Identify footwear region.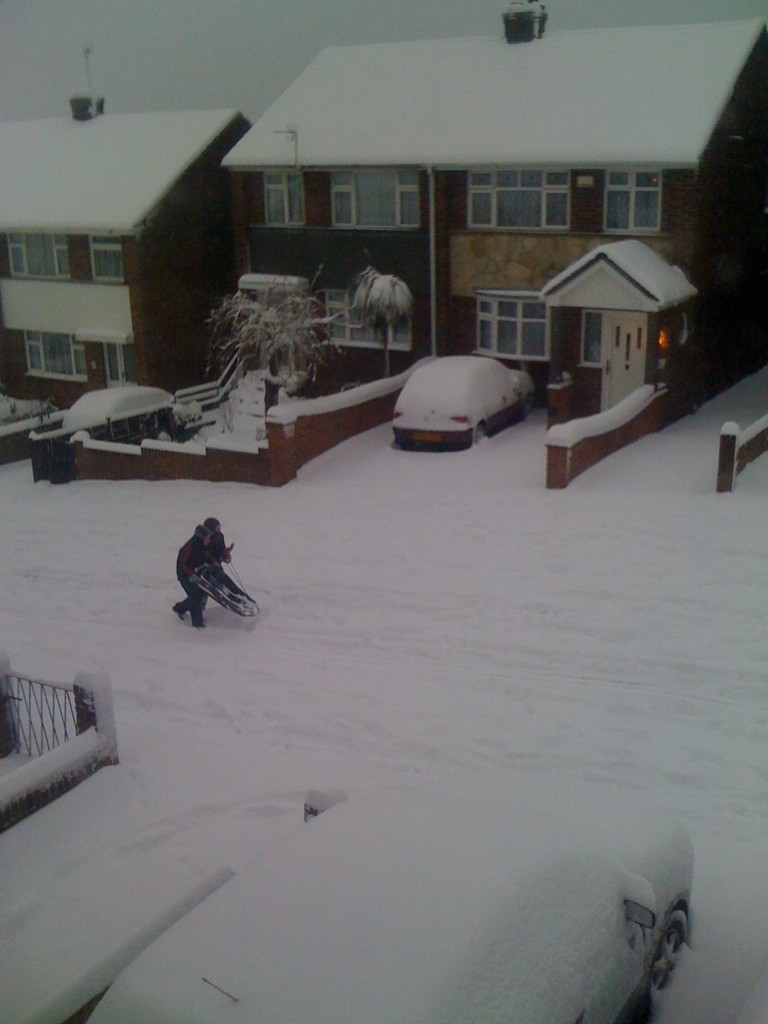
Region: bbox=(170, 604, 183, 621).
